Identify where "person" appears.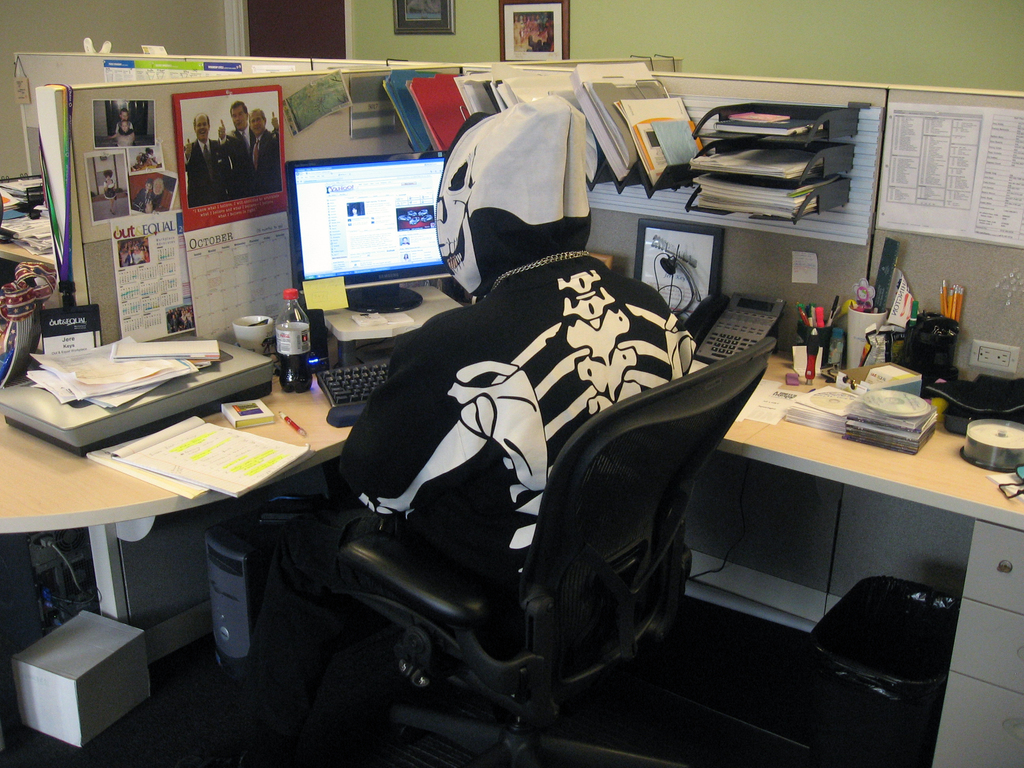
Appears at (232, 94, 696, 748).
